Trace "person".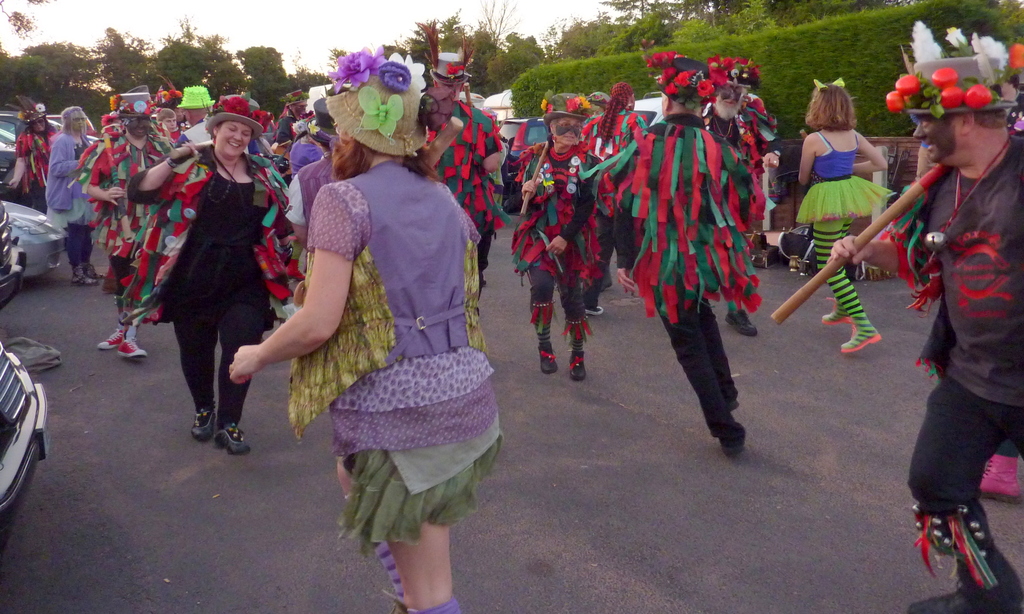
Traced to BBox(828, 21, 1023, 613).
